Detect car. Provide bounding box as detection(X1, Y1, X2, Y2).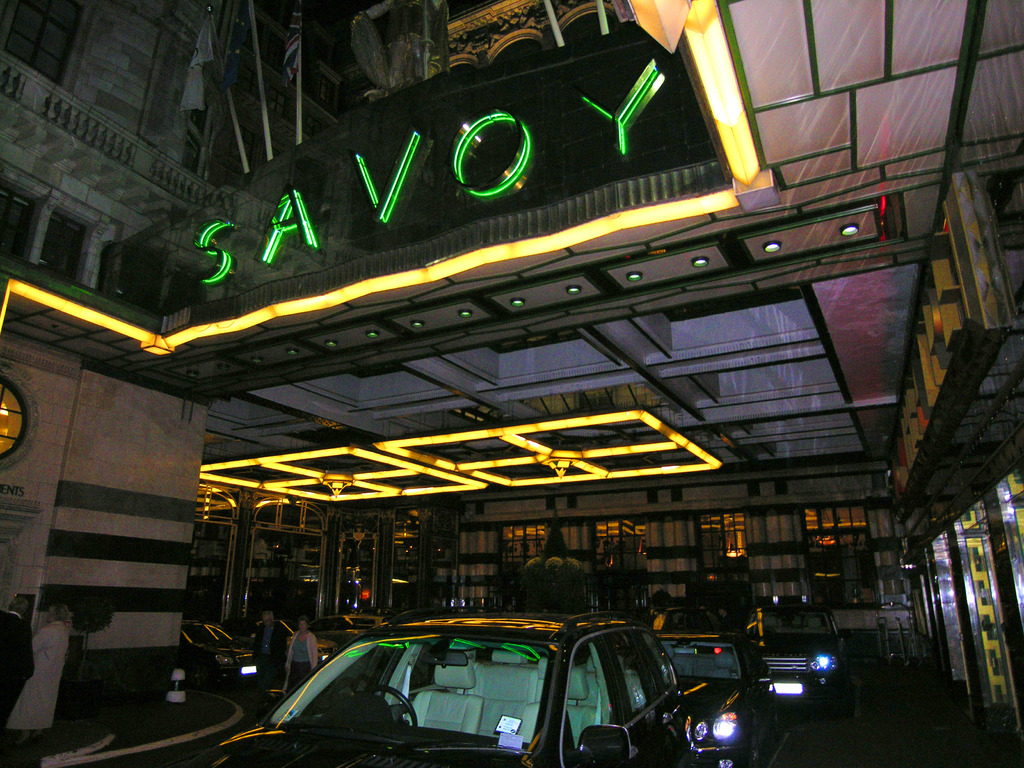
detection(660, 626, 782, 767).
